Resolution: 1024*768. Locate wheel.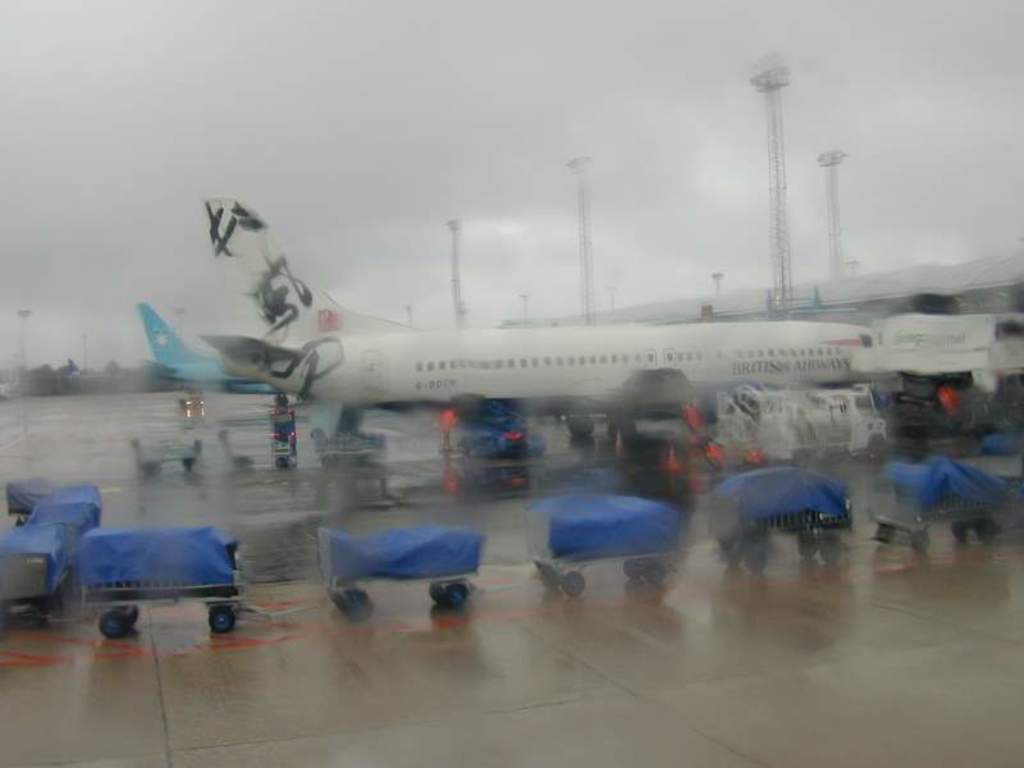
[x1=444, y1=586, x2=466, y2=609].
